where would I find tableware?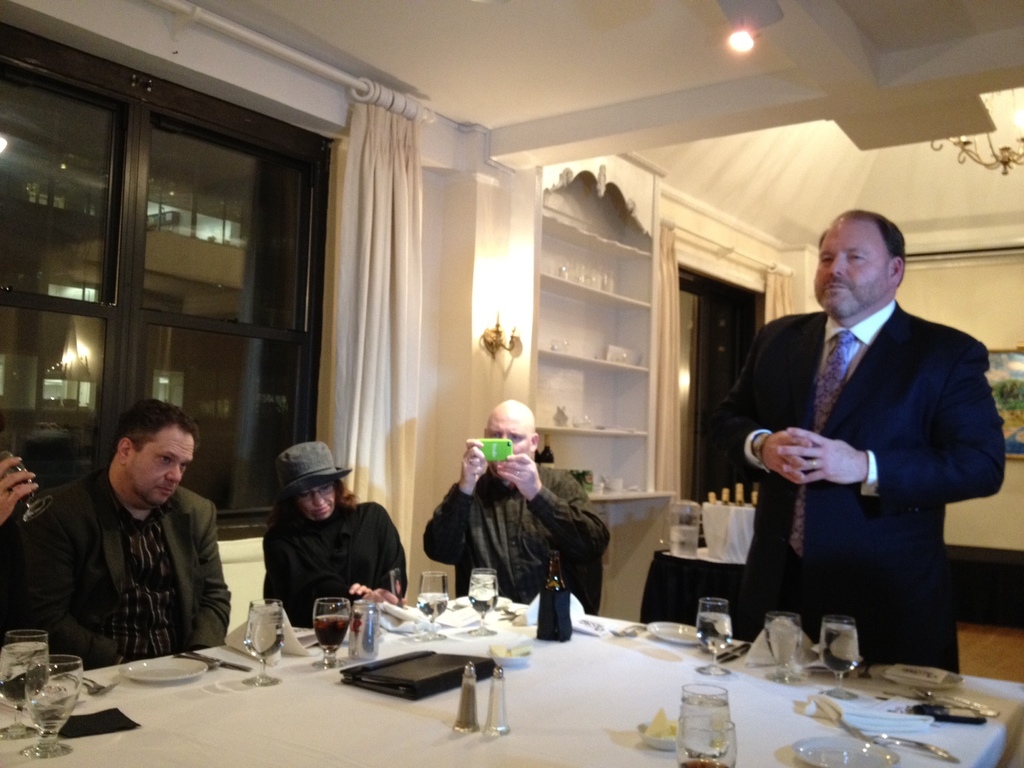
At (left=790, top=735, right=900, bottom=767).
